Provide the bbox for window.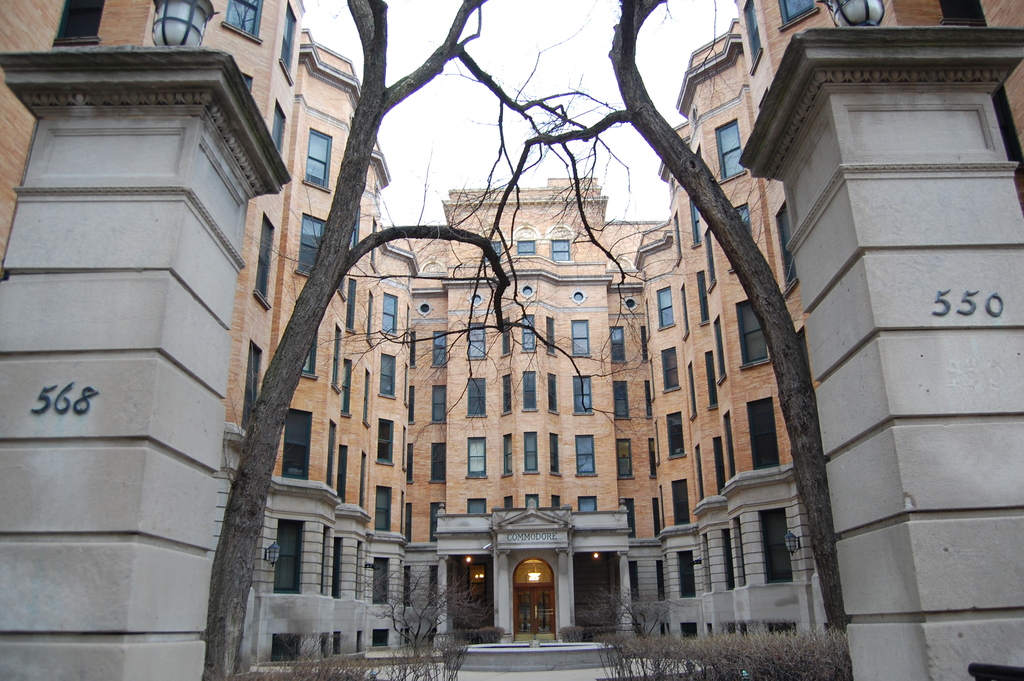
335/445/346/504.
